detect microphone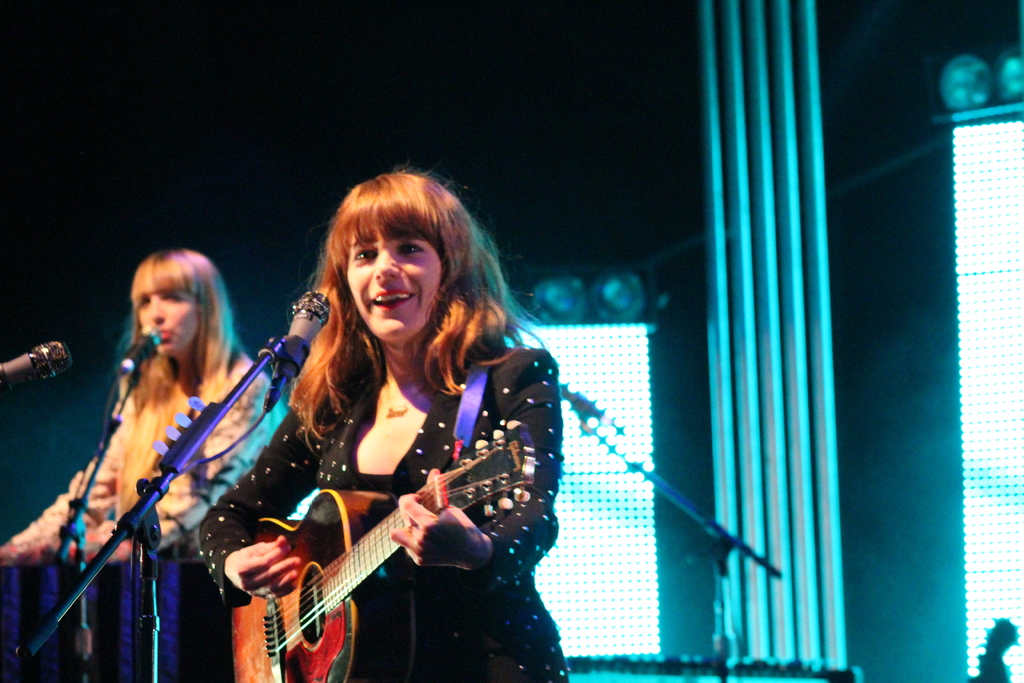
{"left": 115, "top": 325, "right": 163, "bottom": 378}
